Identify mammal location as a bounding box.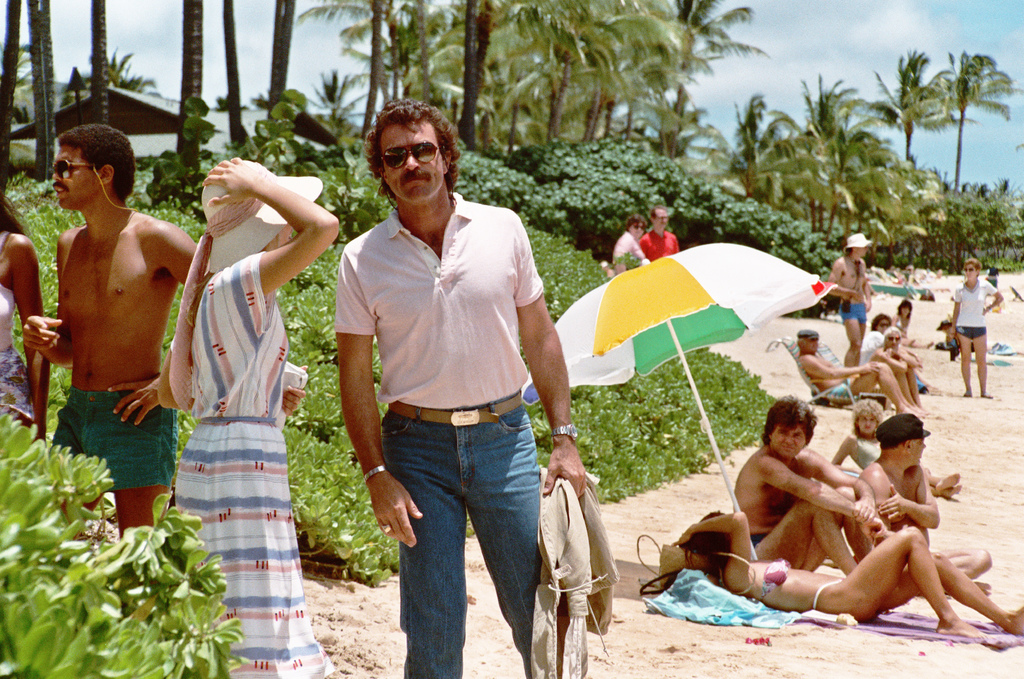
detection(825, 393, 968, 497).
